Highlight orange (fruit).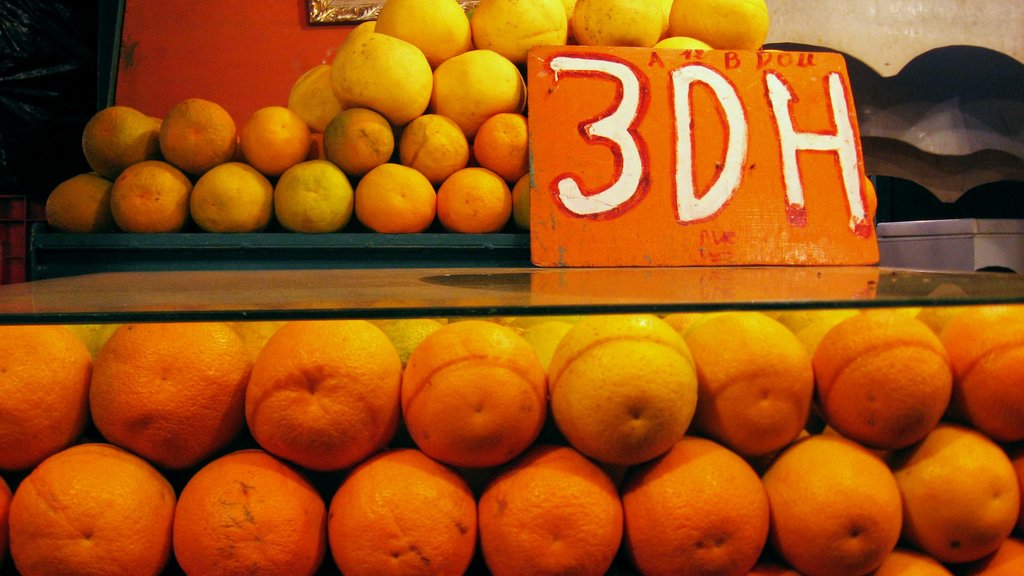
Highlighted region: [x1=167, y1=451, x2=317, y2=575].
